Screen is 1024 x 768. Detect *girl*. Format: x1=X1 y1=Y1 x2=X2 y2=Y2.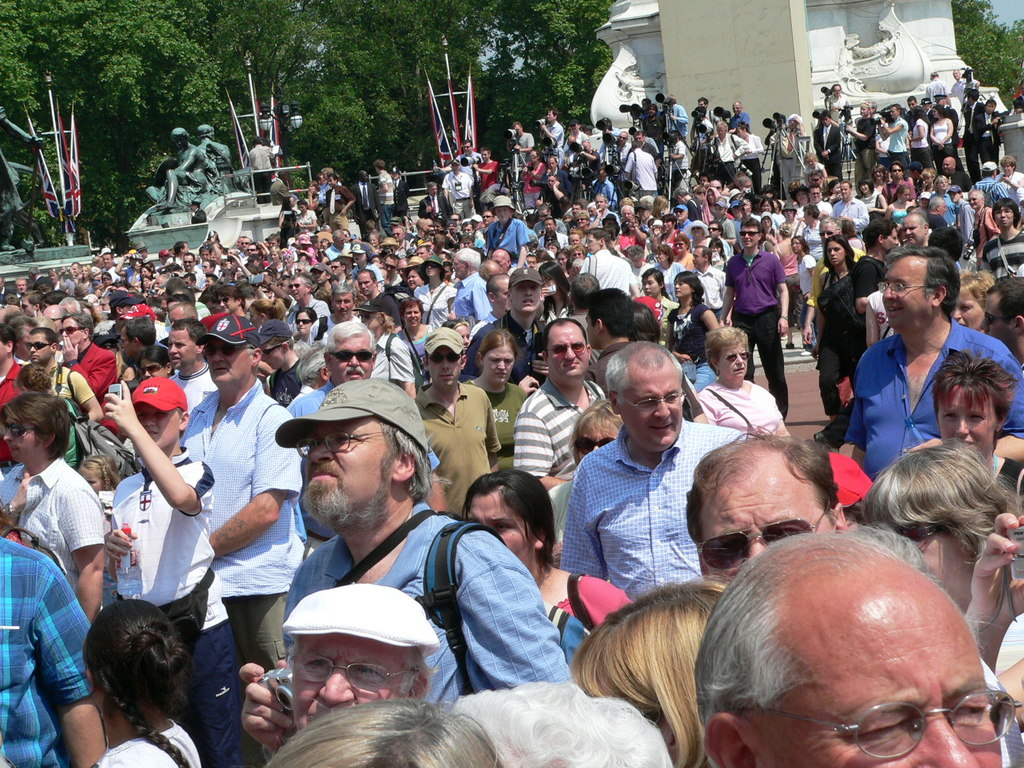
x1=83 y1=597 x2=201 y2=767.
